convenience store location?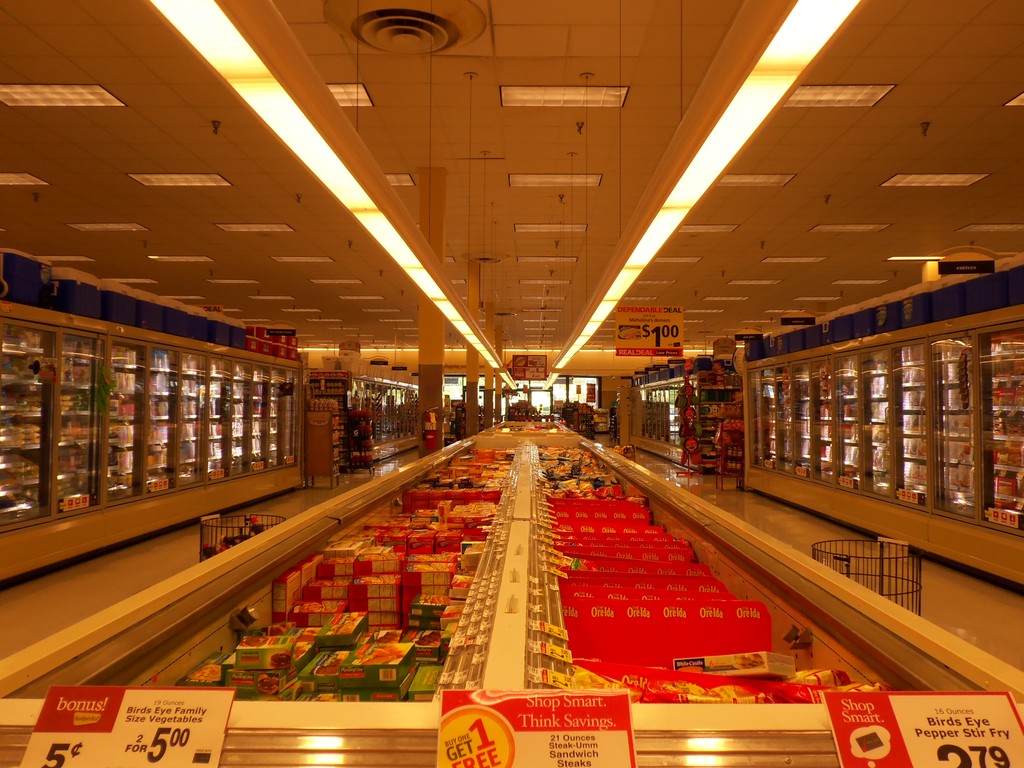
[left=21, top=29, right=1008, bottom=767]
